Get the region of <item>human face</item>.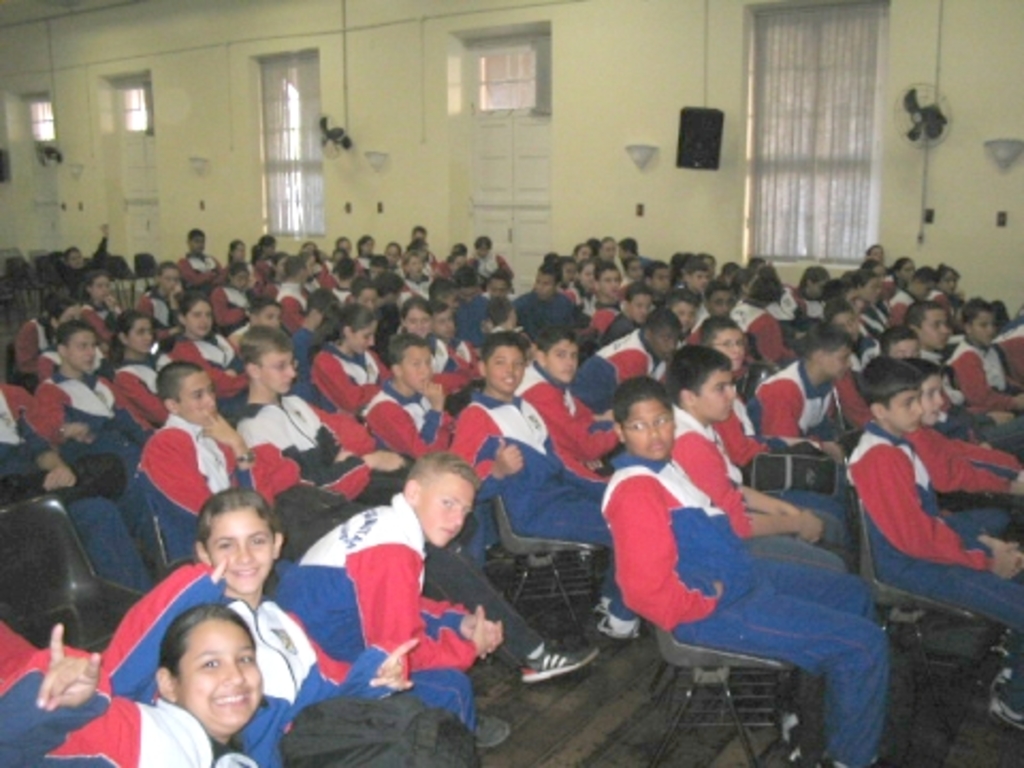
pyautogui.locateOnScreen(416, 478, 476, 548).
